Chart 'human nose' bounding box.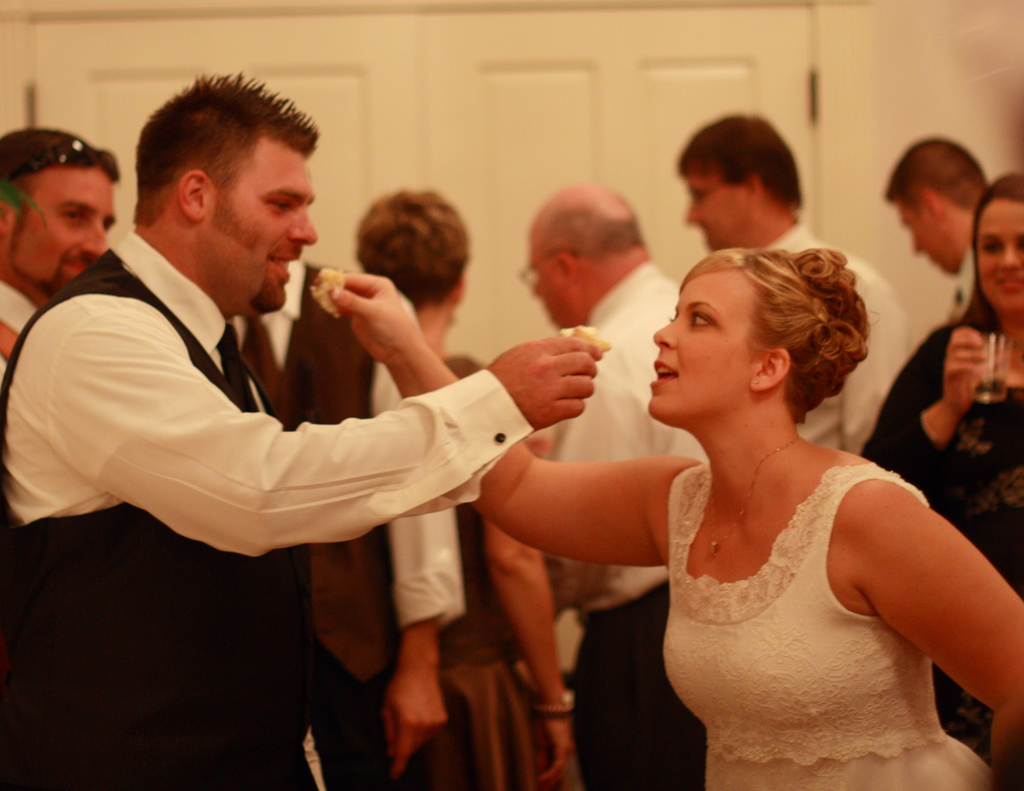
Charted: detection(79, 222, 108, 259).
